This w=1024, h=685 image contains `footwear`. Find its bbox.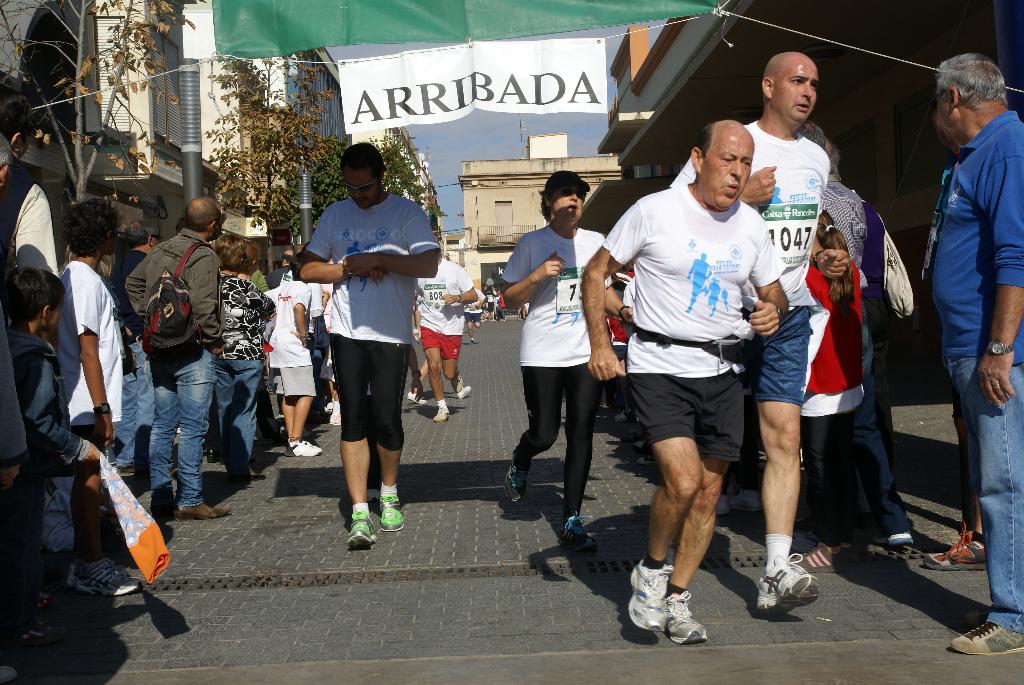
bbox=(404, 393, 425, 406).
